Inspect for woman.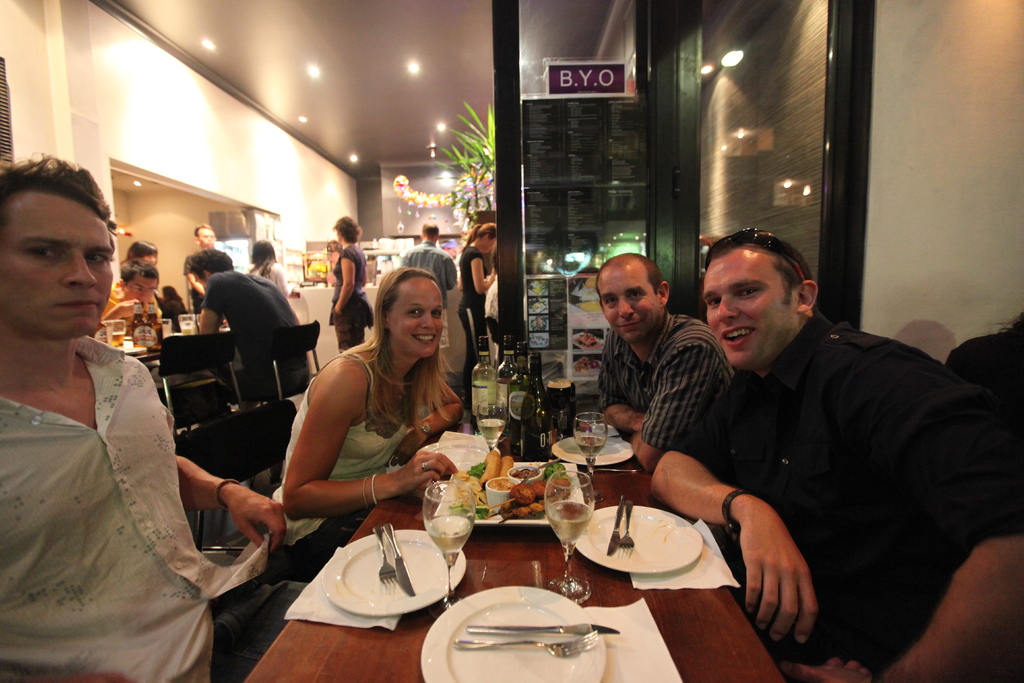
Inspection: [x1=262, y1=263, x2=467, y2=591].
